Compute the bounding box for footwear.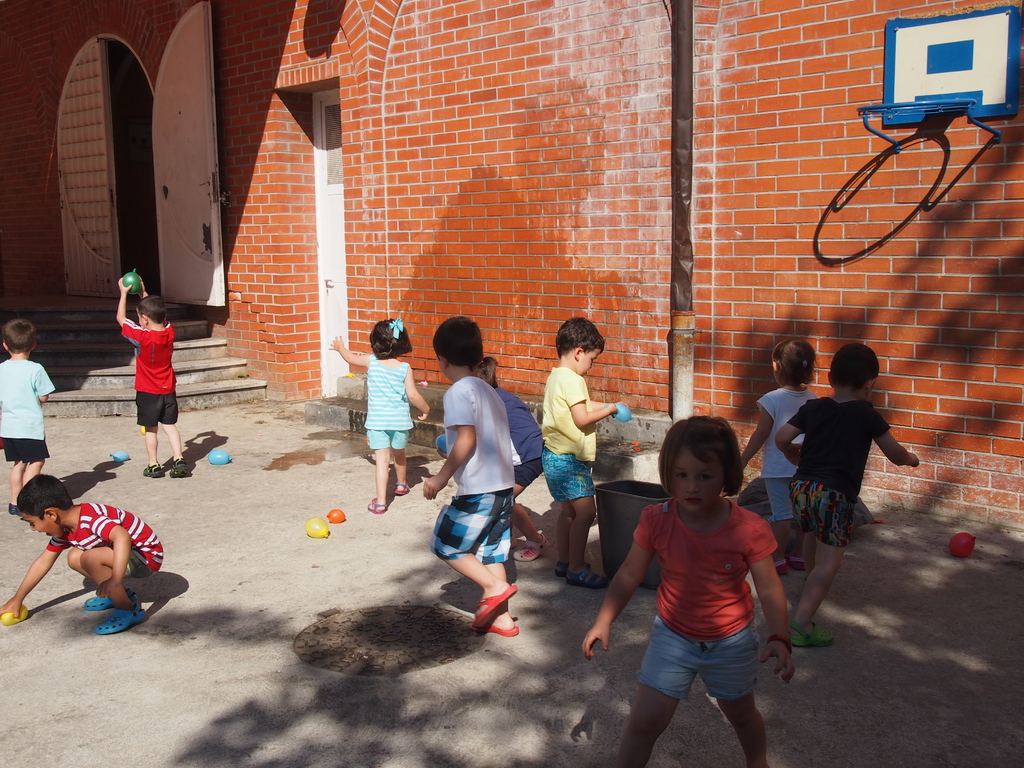
x1=82, y1=593, x2=112, y2=612.
